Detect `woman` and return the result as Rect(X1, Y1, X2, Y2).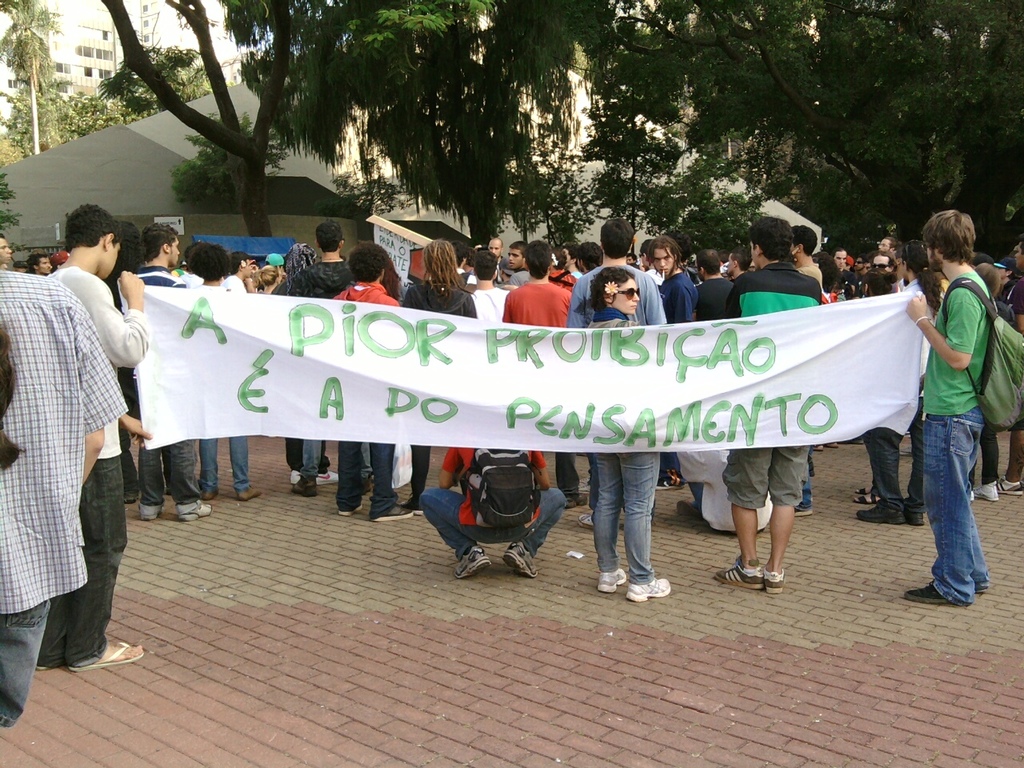
Rect(817, 254, 839, 298).
